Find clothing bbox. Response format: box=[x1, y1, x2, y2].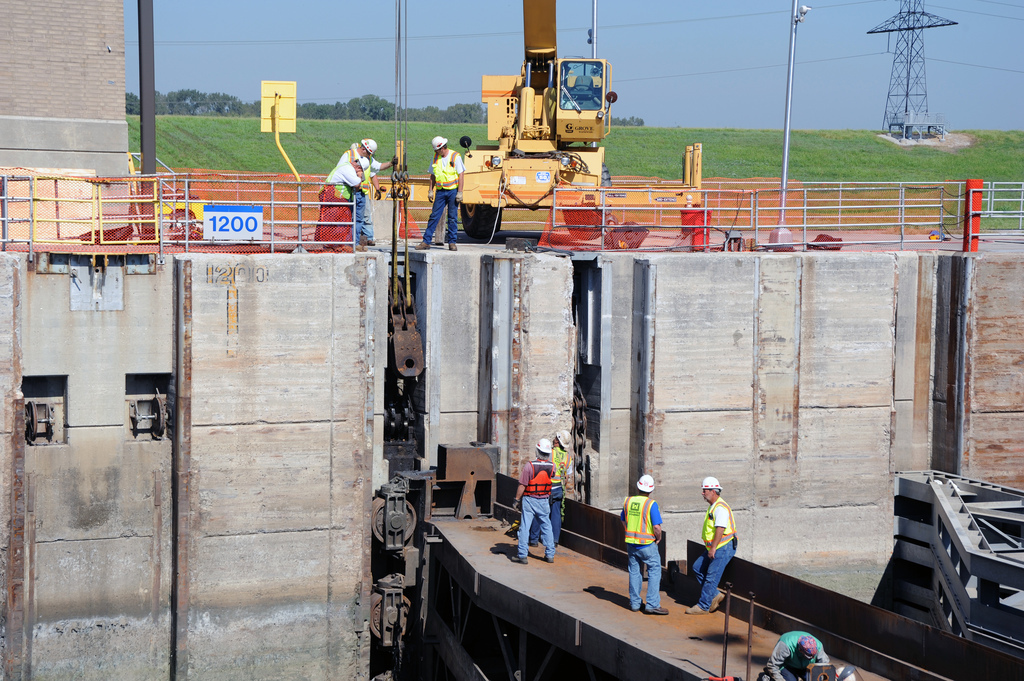
box=[364, 170, 377, 239].
